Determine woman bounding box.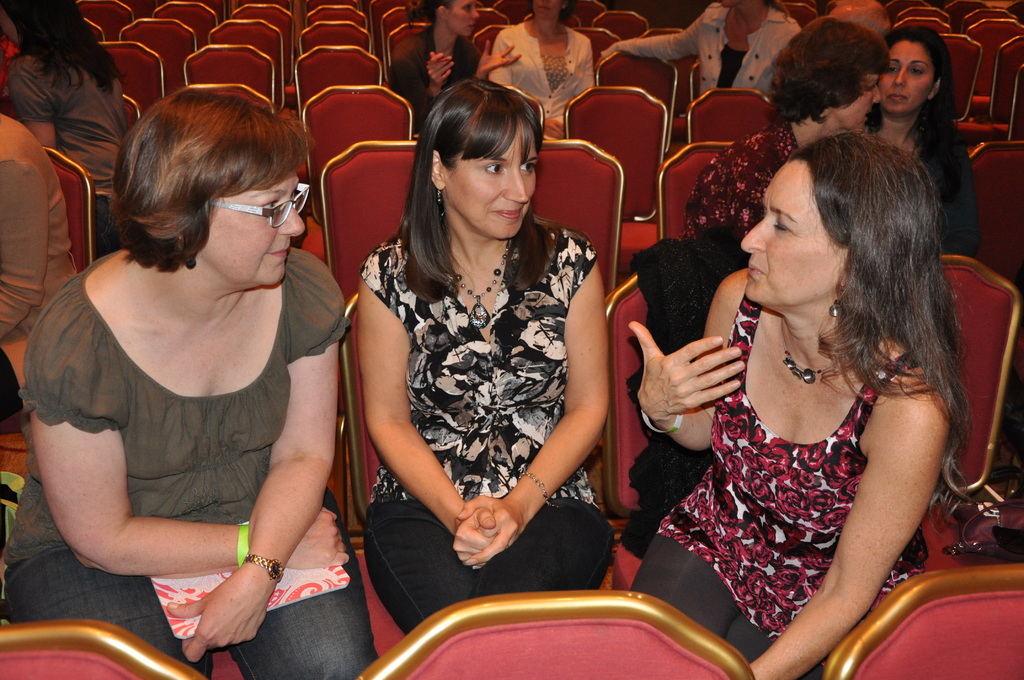
Determined: 0:83:382:679.
